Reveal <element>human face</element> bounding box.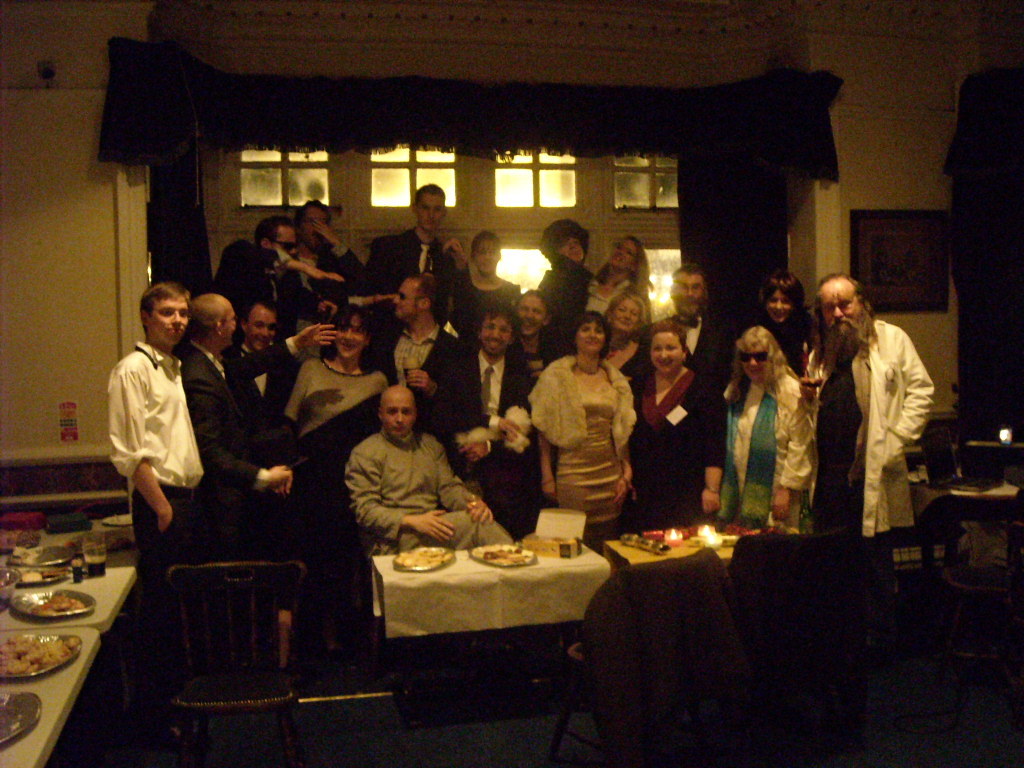
Revealed: [left=613, top=240, right=632, bottom=267].
